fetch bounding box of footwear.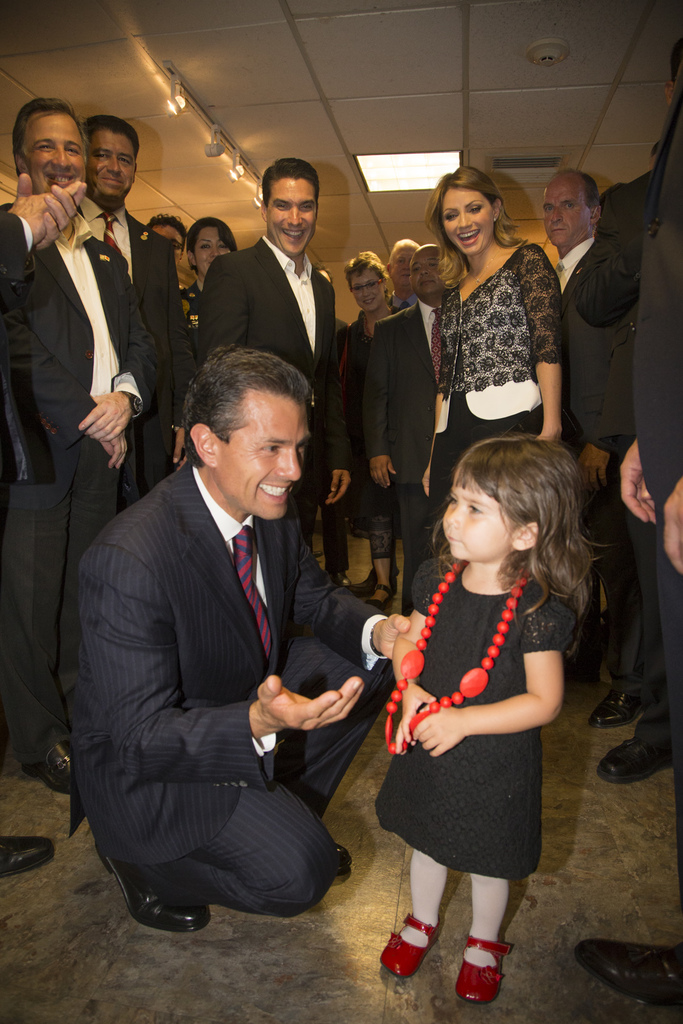
Bbox: region(611, 930, 682, 1012).
